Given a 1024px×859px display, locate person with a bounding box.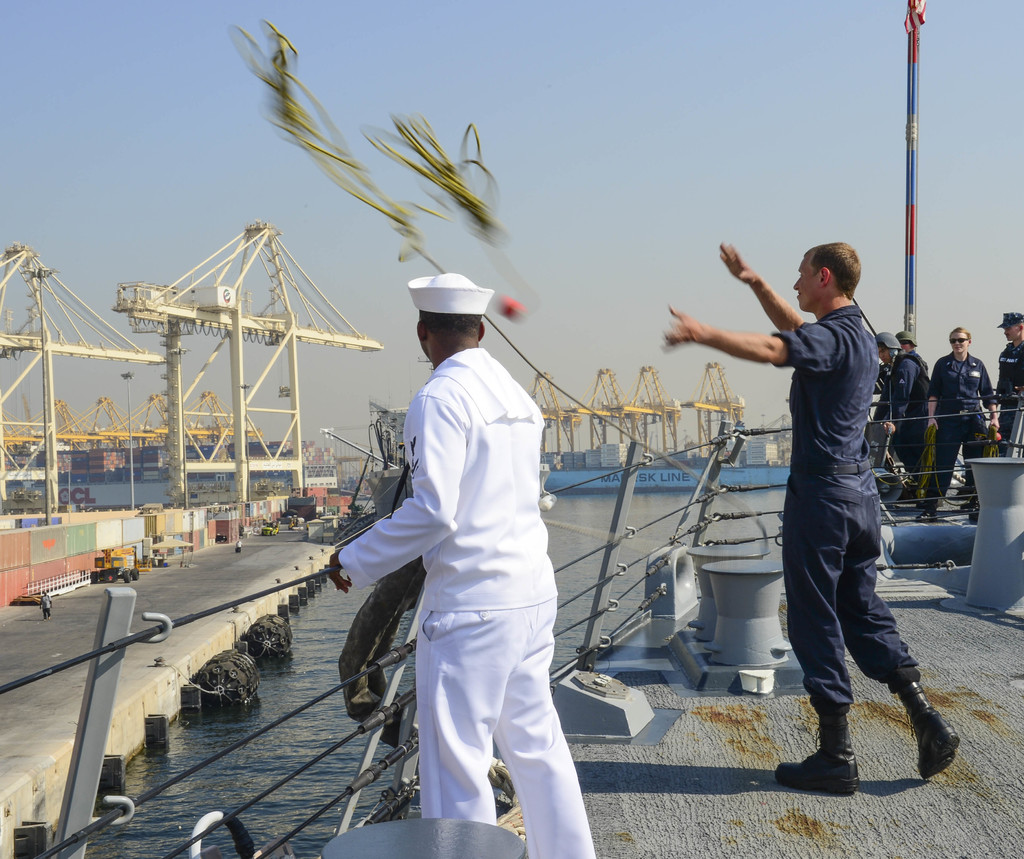
Located: [333,270,605,854].
